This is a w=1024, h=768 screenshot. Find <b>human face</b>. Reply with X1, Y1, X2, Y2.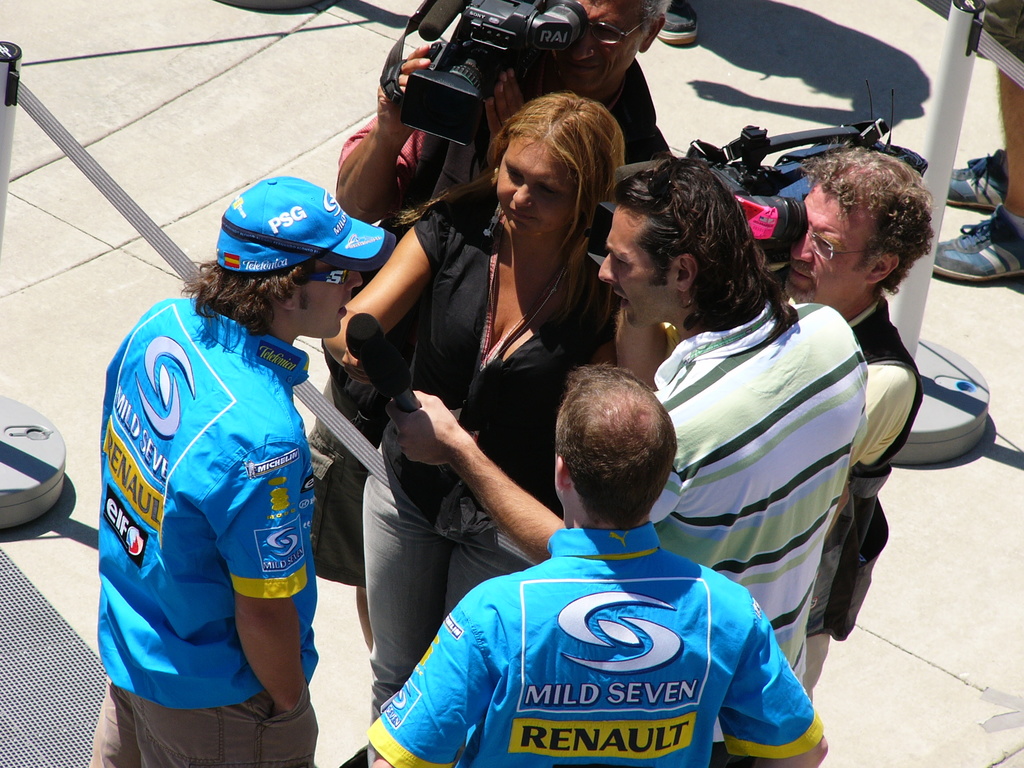
785, 182, 873, 303.
